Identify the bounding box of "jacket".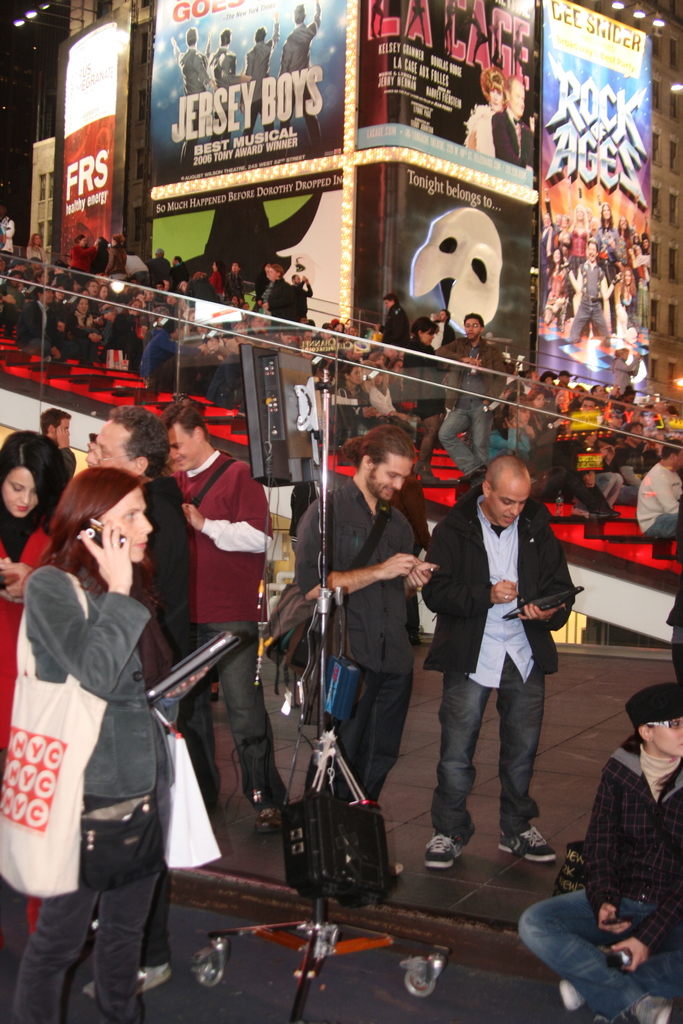
bbox(418, 328, 528, 429).
